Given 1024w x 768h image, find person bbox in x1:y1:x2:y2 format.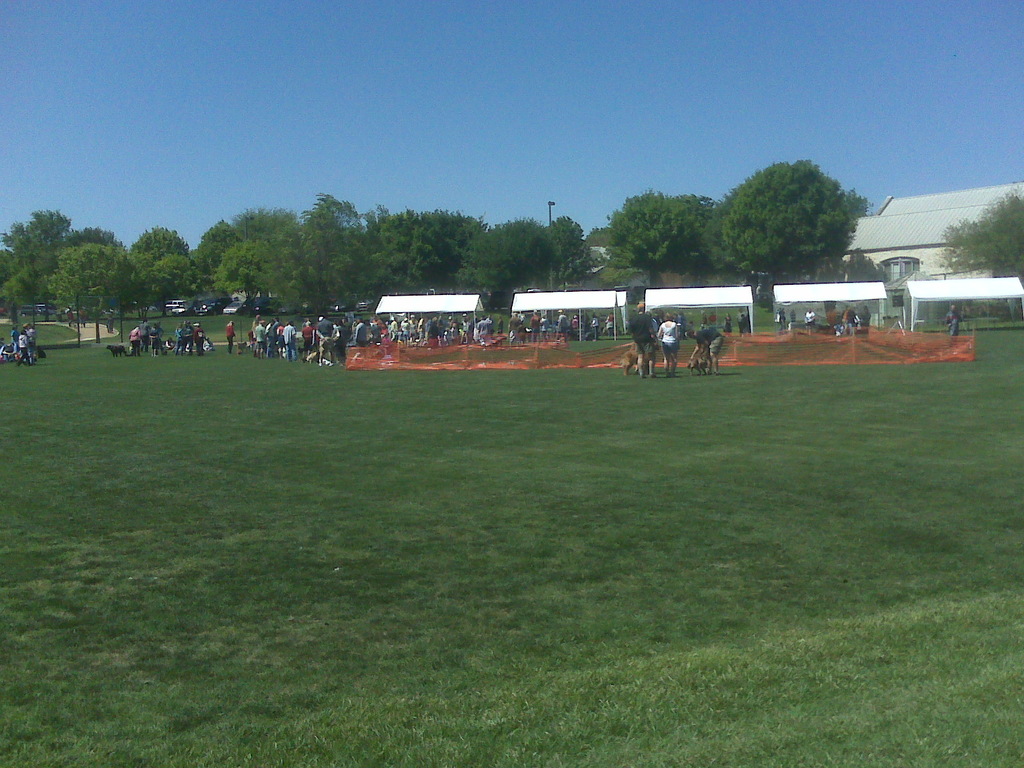
609:319:615:335.
